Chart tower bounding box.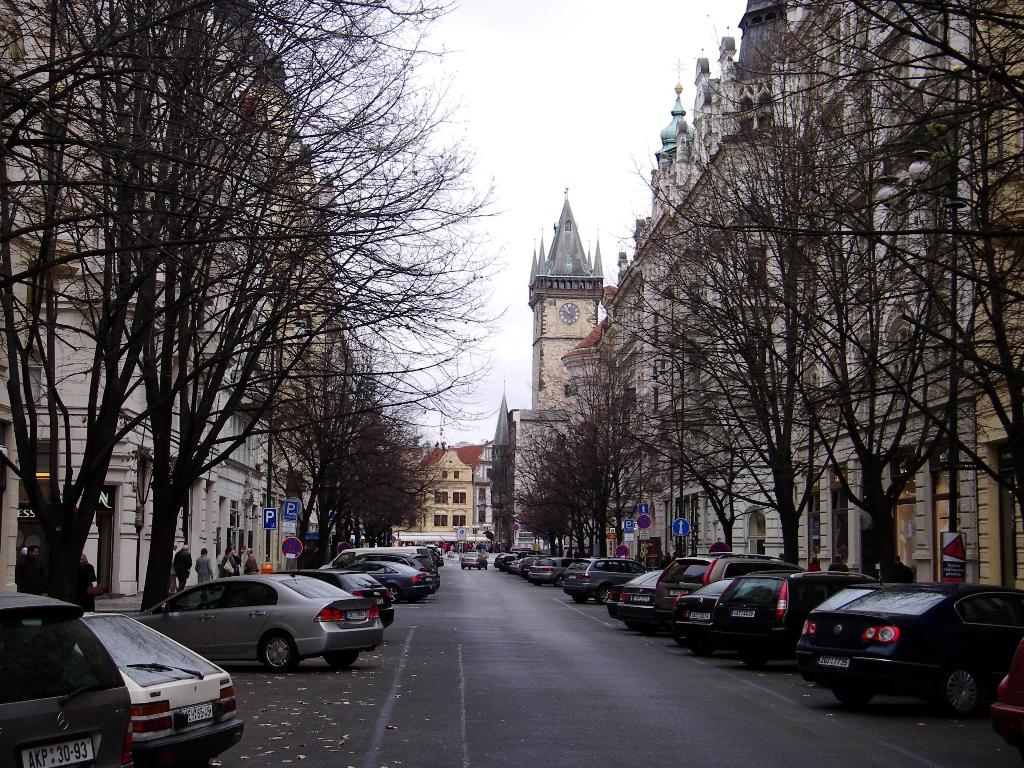
Charted: bbox(649, 65, 701, 192).
